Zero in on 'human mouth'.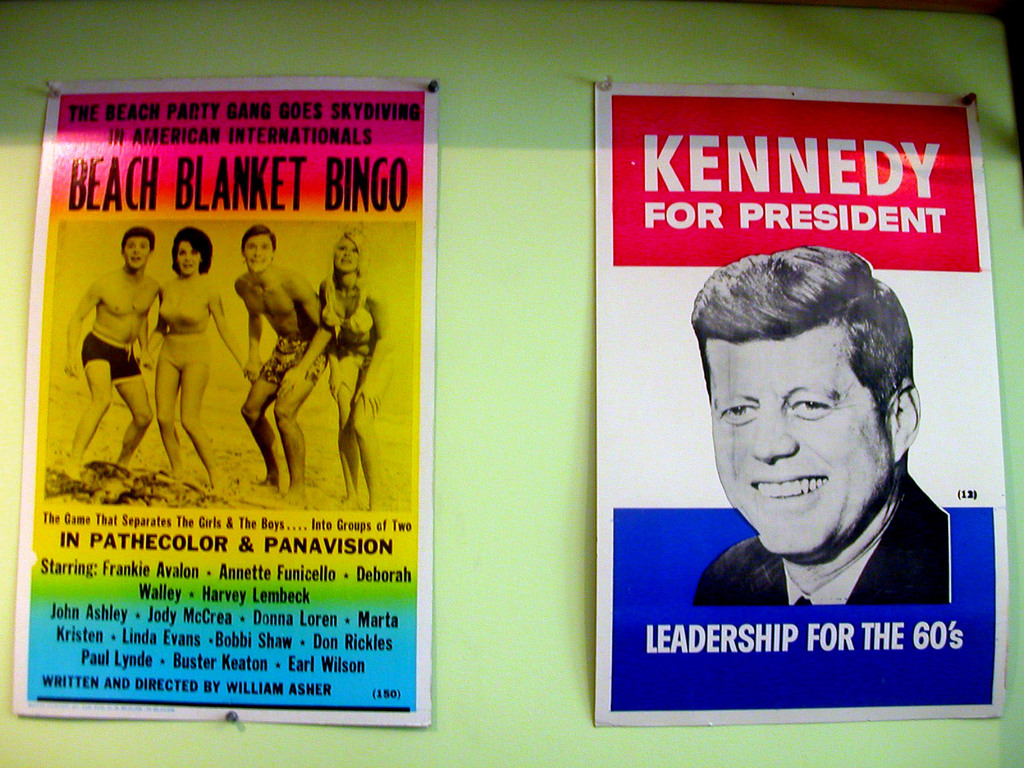
Zeroed in: 748:463:833:509.
